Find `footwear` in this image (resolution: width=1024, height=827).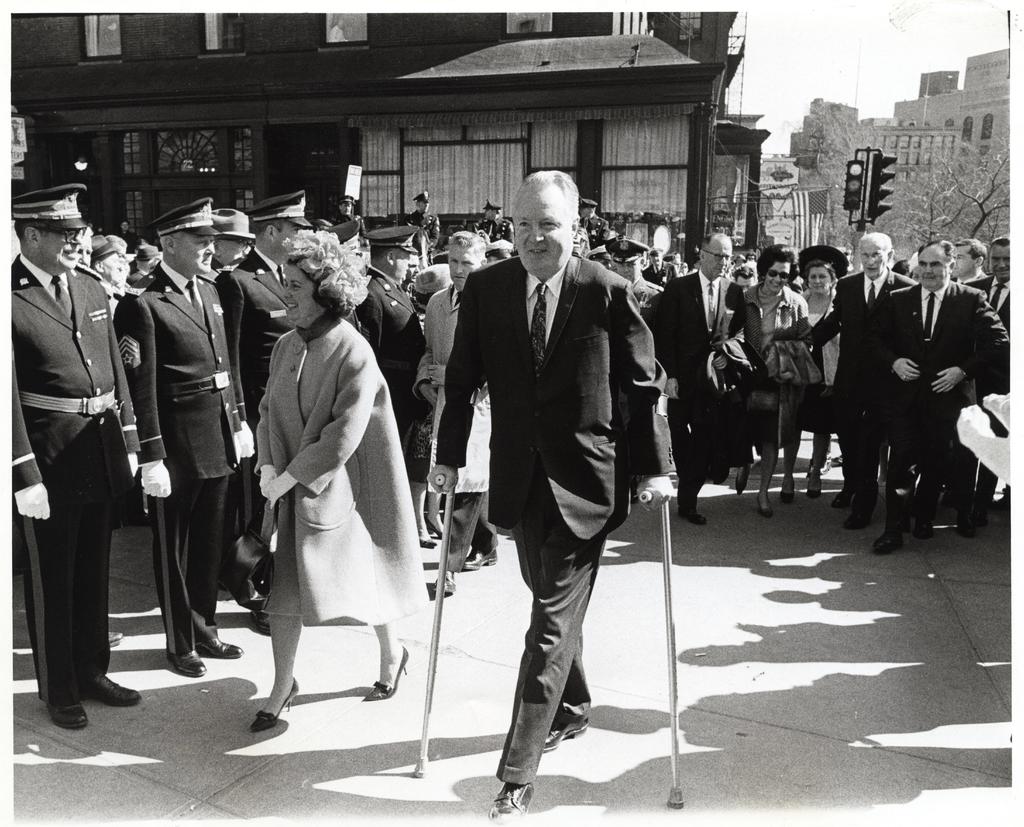
[left=461, top=547, right=495, bottom=570].
